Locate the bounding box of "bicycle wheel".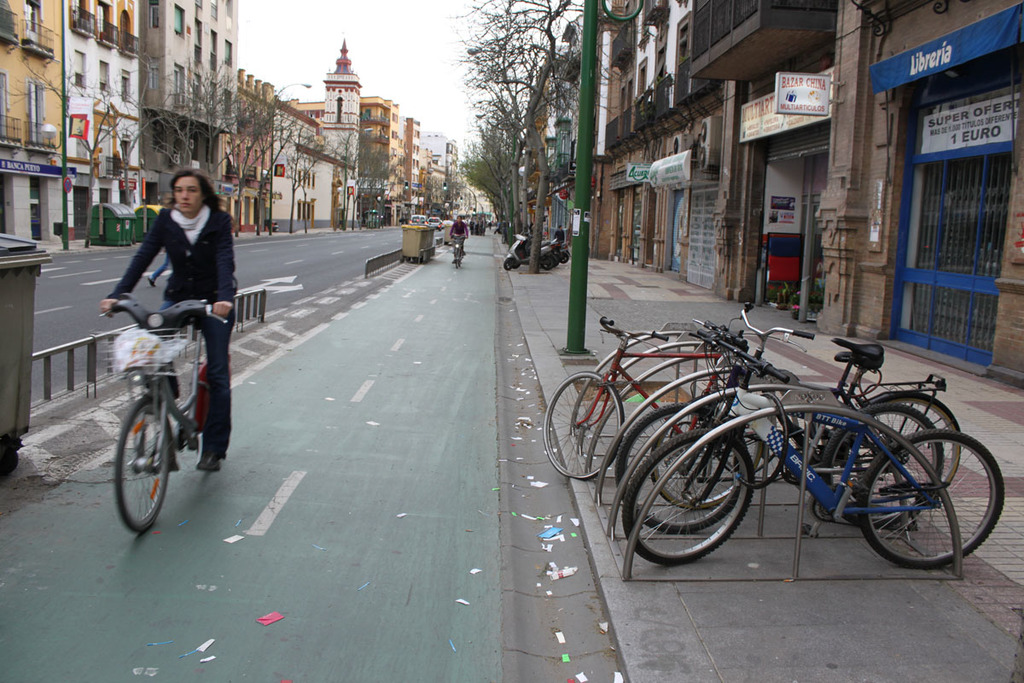
Bounding box: region(818, 400, 947, 526).
